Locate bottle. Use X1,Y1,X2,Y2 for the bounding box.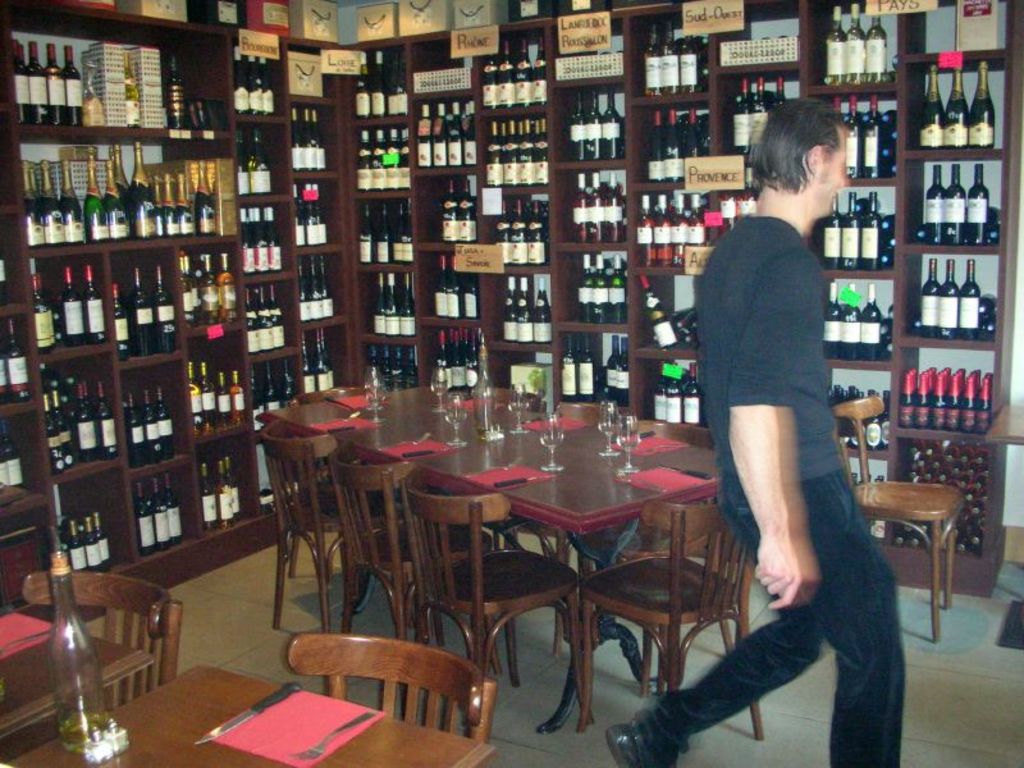
590,169,631,250.
